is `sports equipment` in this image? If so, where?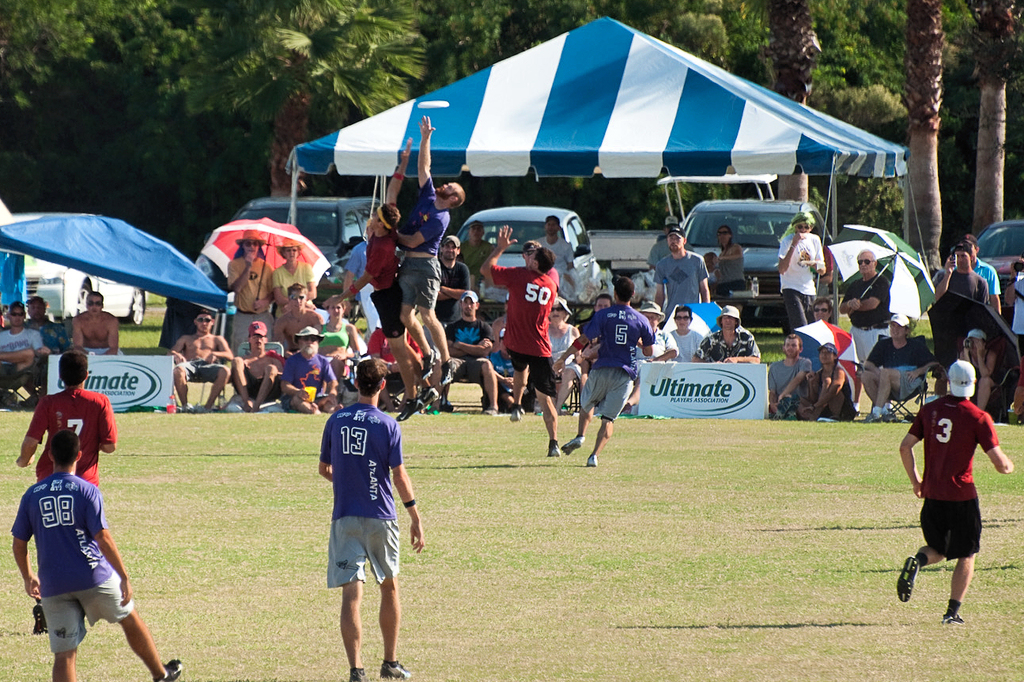
Yes, at BBox(509, 409, 523, 421).
